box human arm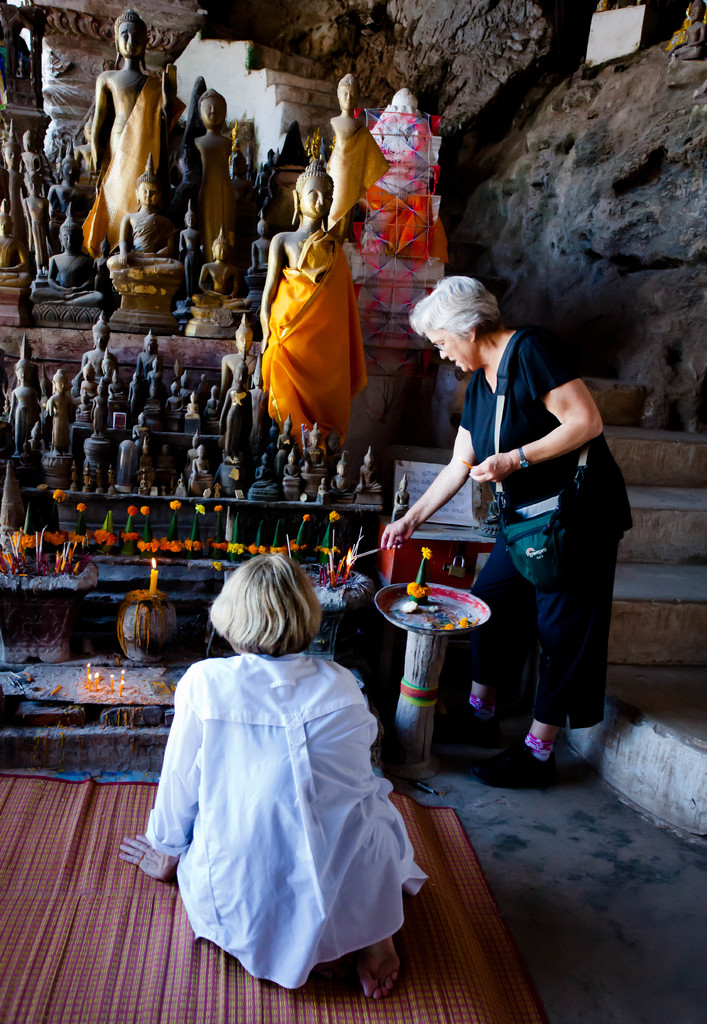
bbox=(373, 380, 478, 554)
